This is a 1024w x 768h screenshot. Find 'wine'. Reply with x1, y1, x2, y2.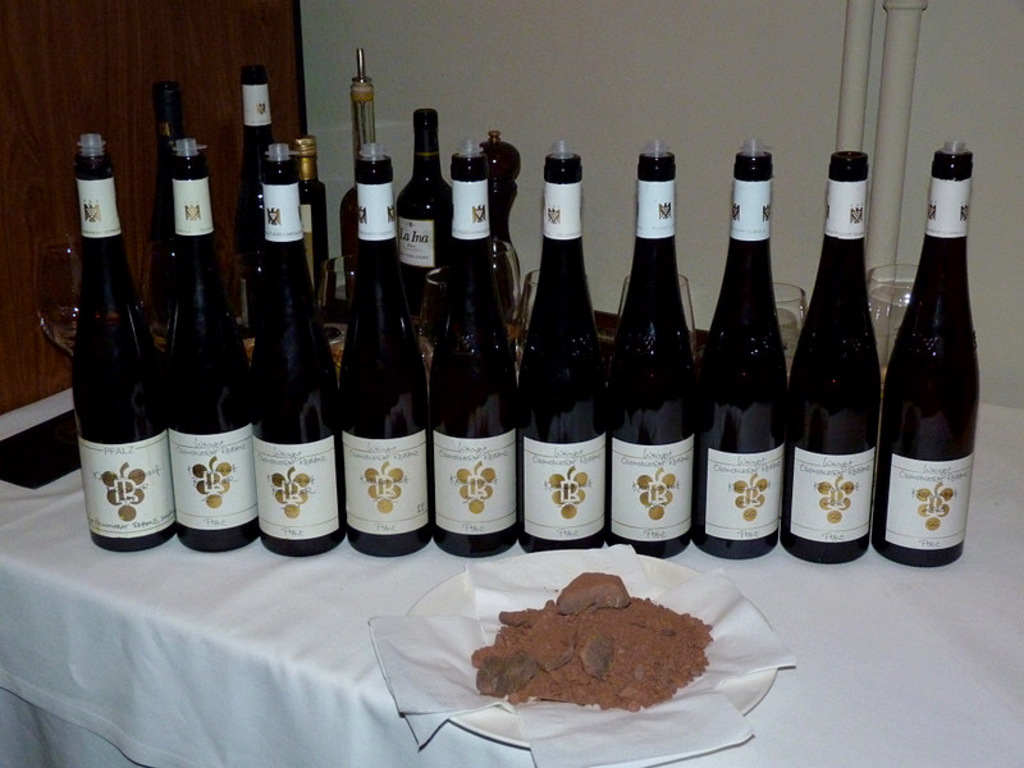
236, 64, 276, 344.
